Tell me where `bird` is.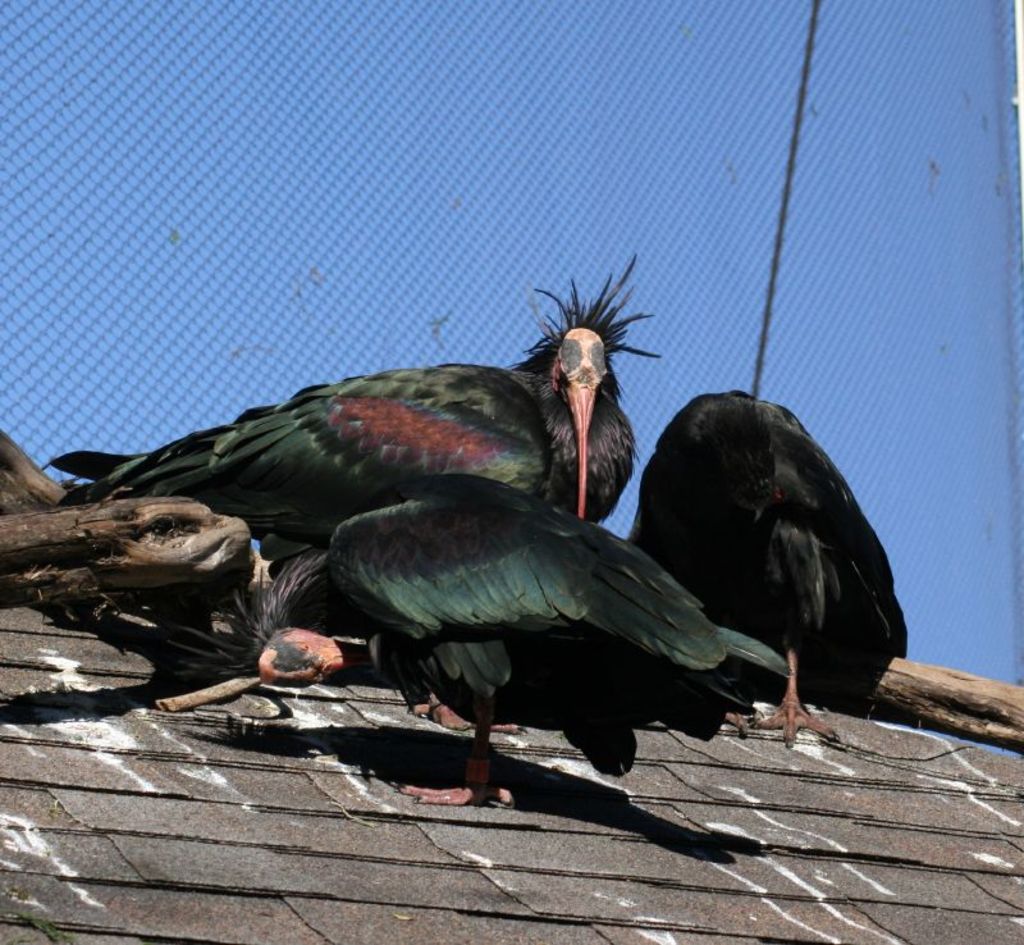
`bird` is at Rect(41, 255, 671, 583).
